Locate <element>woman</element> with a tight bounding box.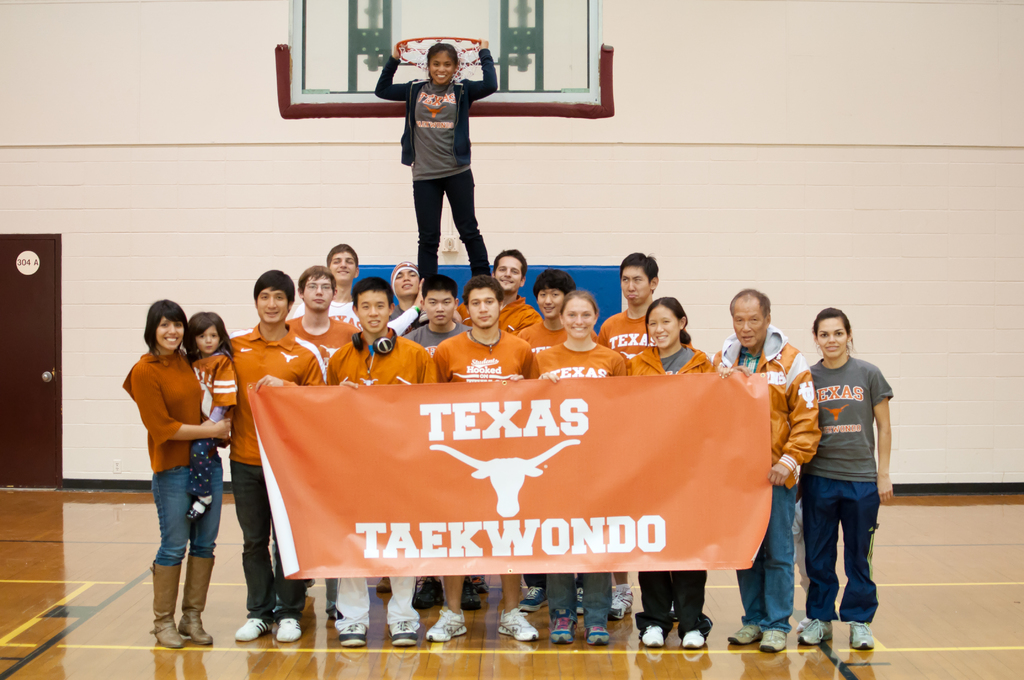
397:29:488:289.
